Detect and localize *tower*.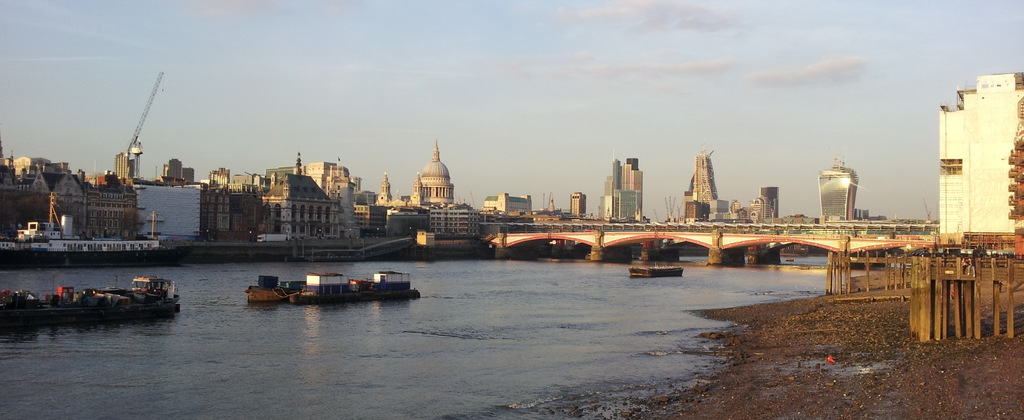
Localized at [116, 147, 138, 187].
